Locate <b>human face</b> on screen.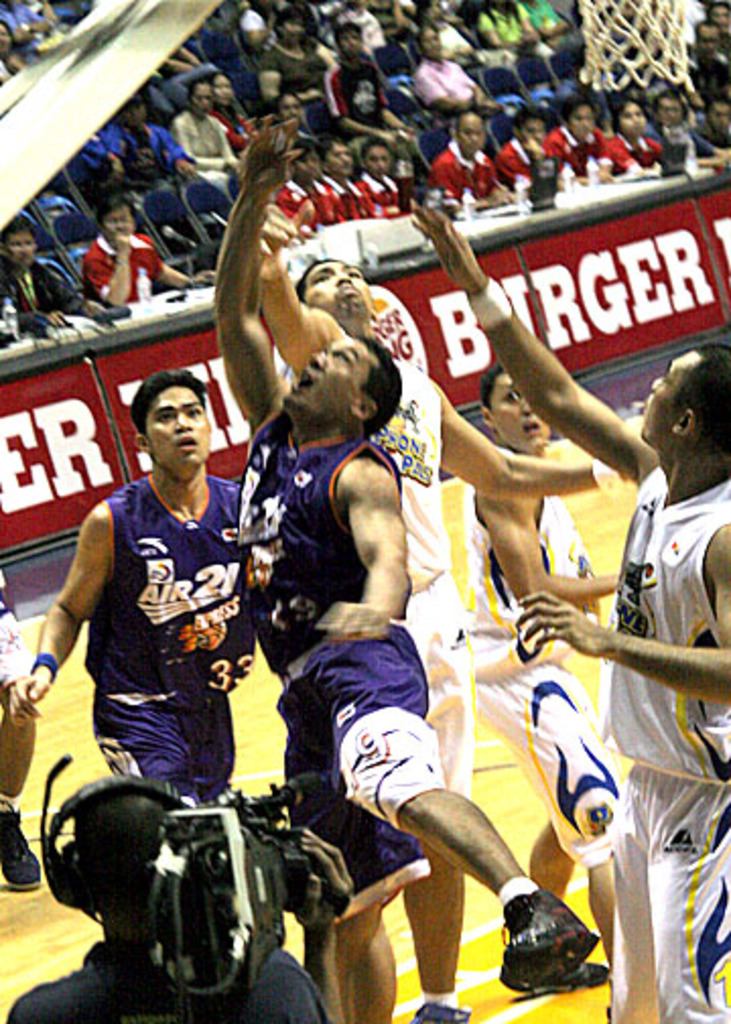
On screen at bbox=[102, 205, 132, 244].
